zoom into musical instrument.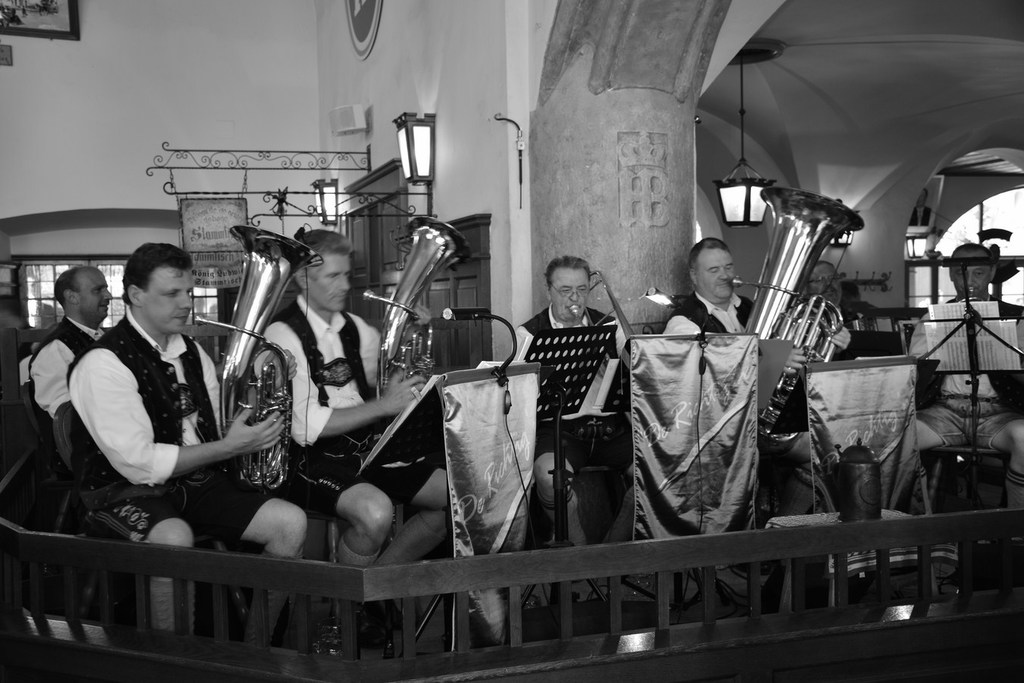
Zoom target: rect(359, 210, 477, 445).
